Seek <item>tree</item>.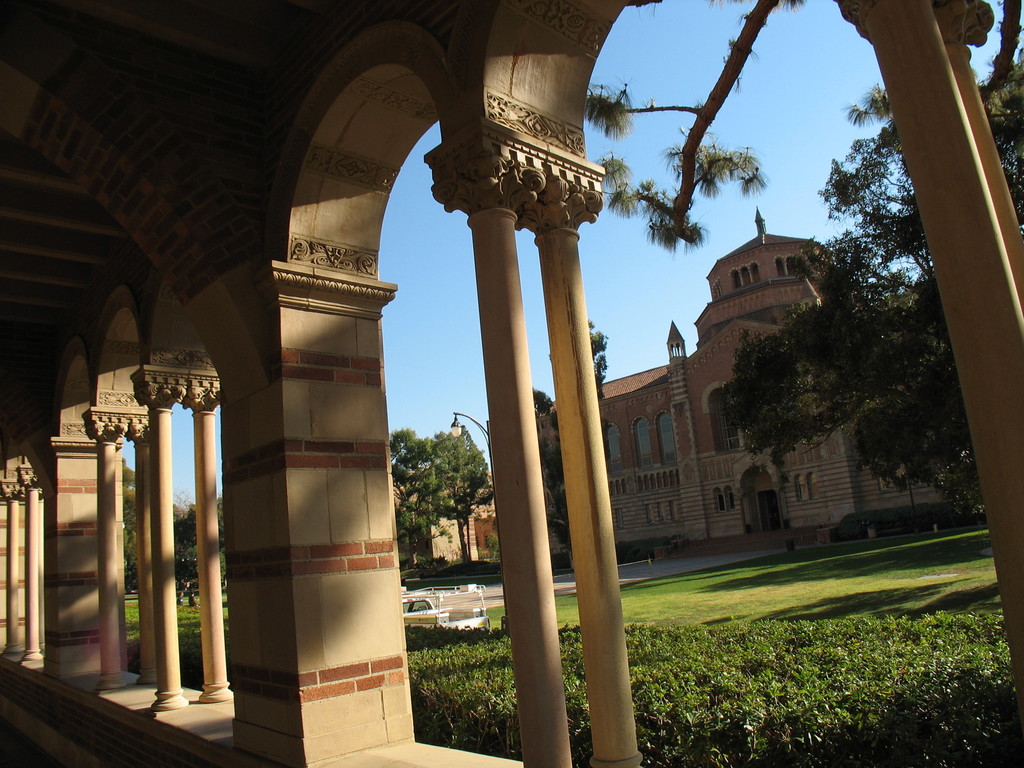
bbox(170, 496, 241, 612).
